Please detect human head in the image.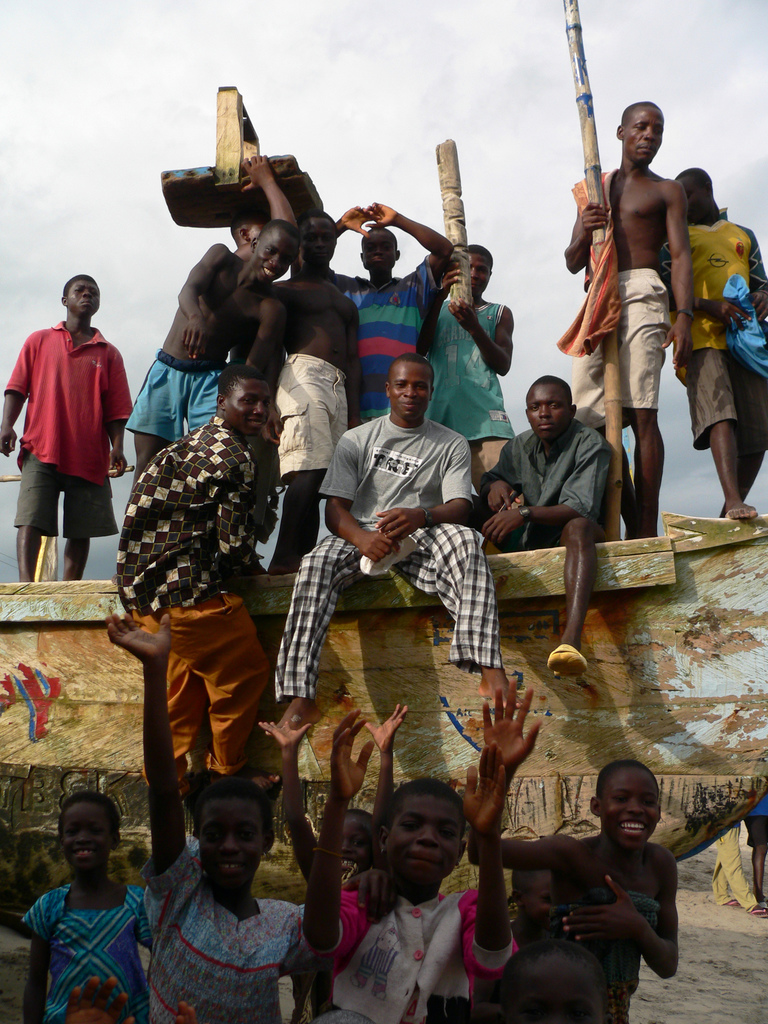
358:225:401:281.
